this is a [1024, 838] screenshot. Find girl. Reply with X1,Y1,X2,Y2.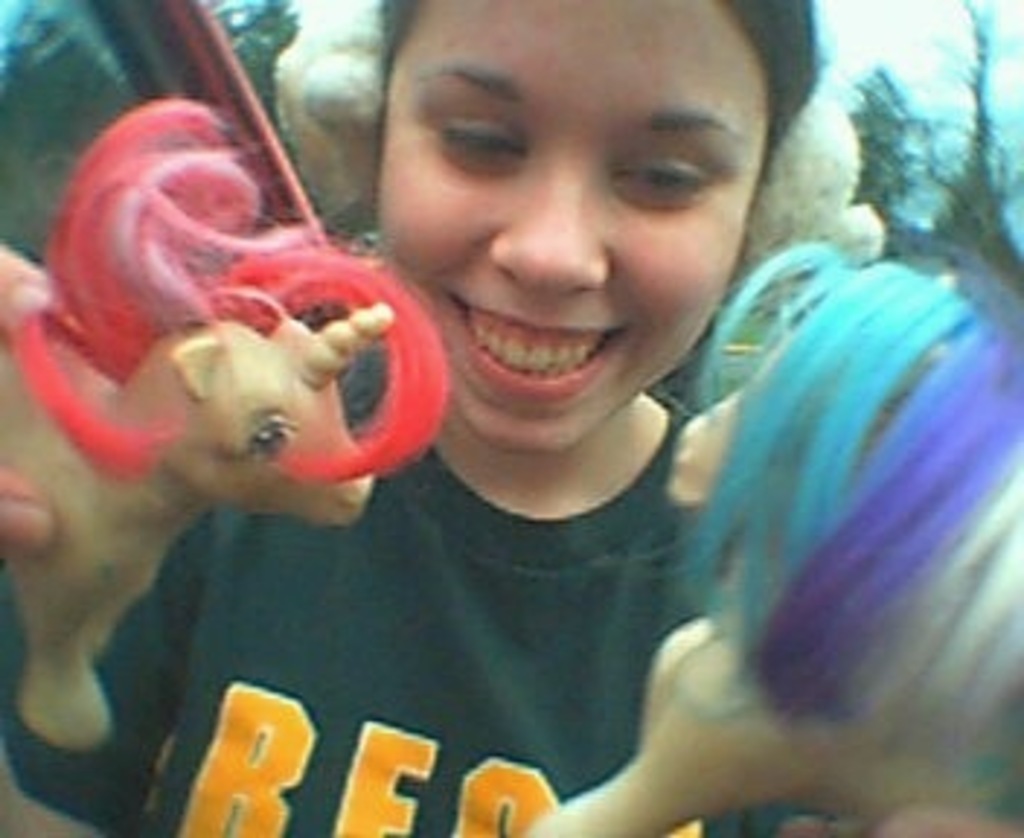
0,0,905,835.
